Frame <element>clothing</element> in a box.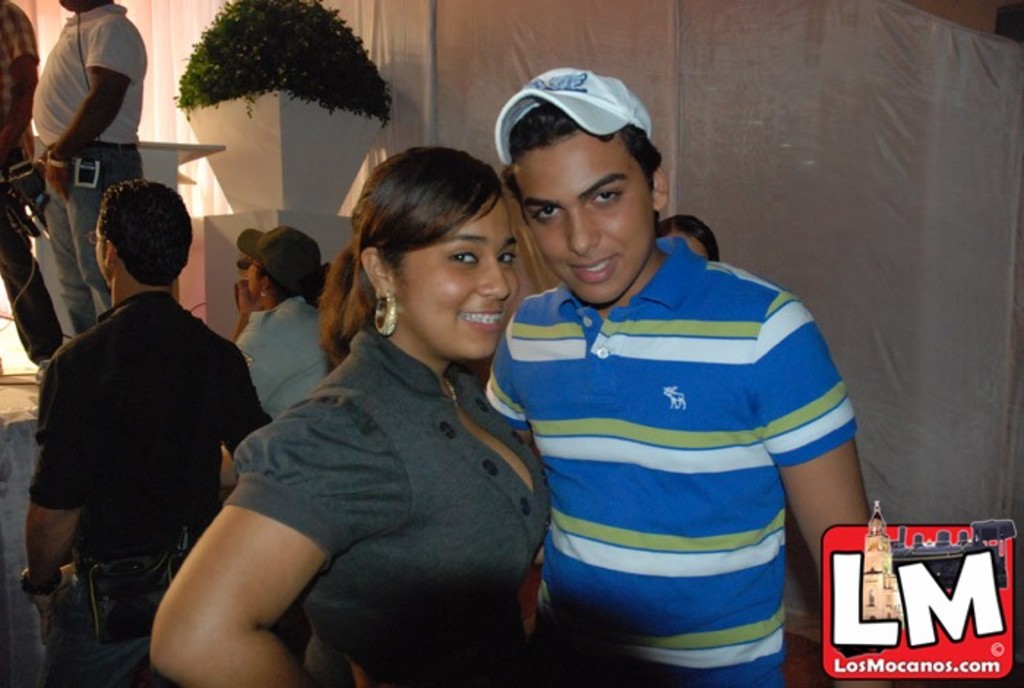
BBox(34, 293, 294, 687).
